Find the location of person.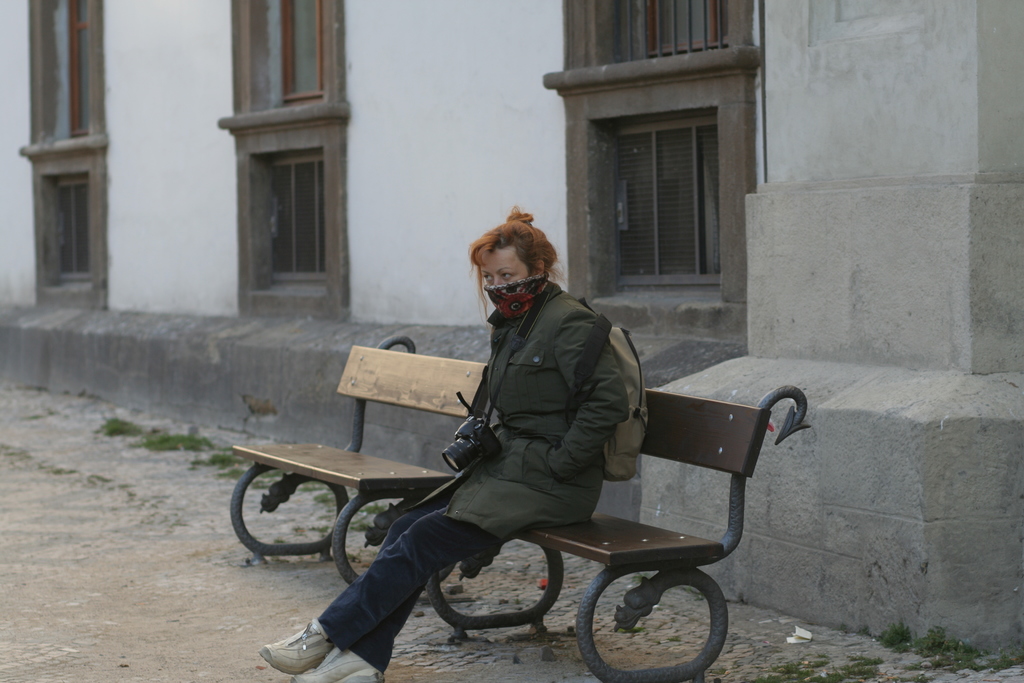
Location: Rect(255, 217, 625, 682).
